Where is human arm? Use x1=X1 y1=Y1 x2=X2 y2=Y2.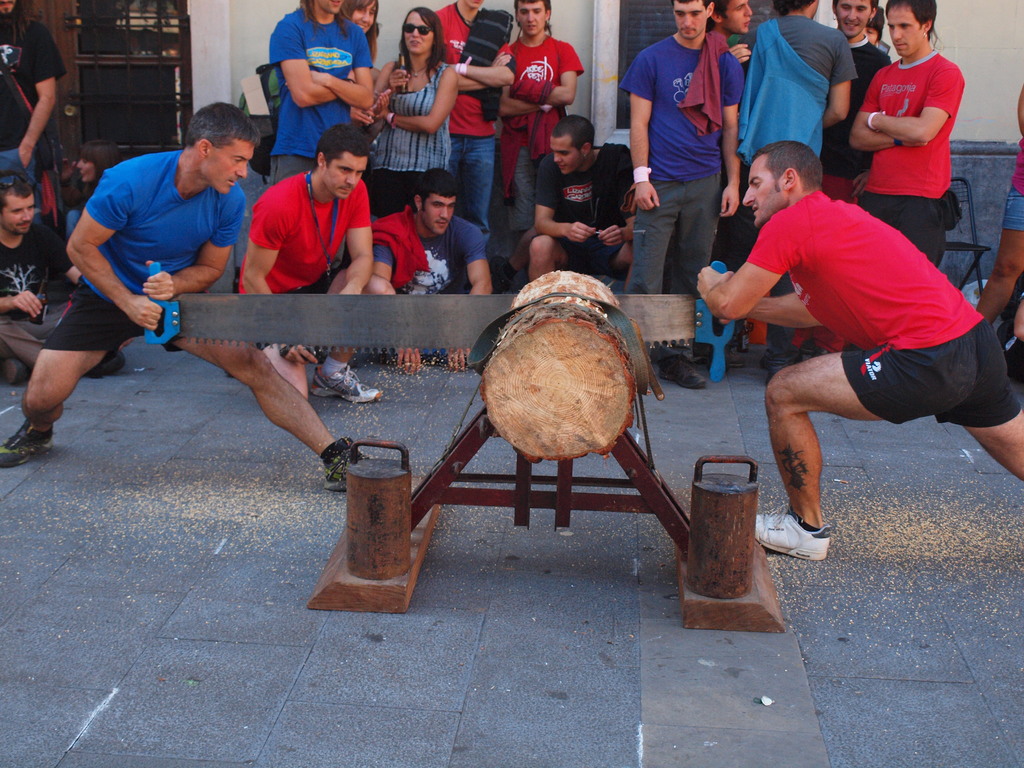
x1=145 y1=182 x2=246 y2=303.
